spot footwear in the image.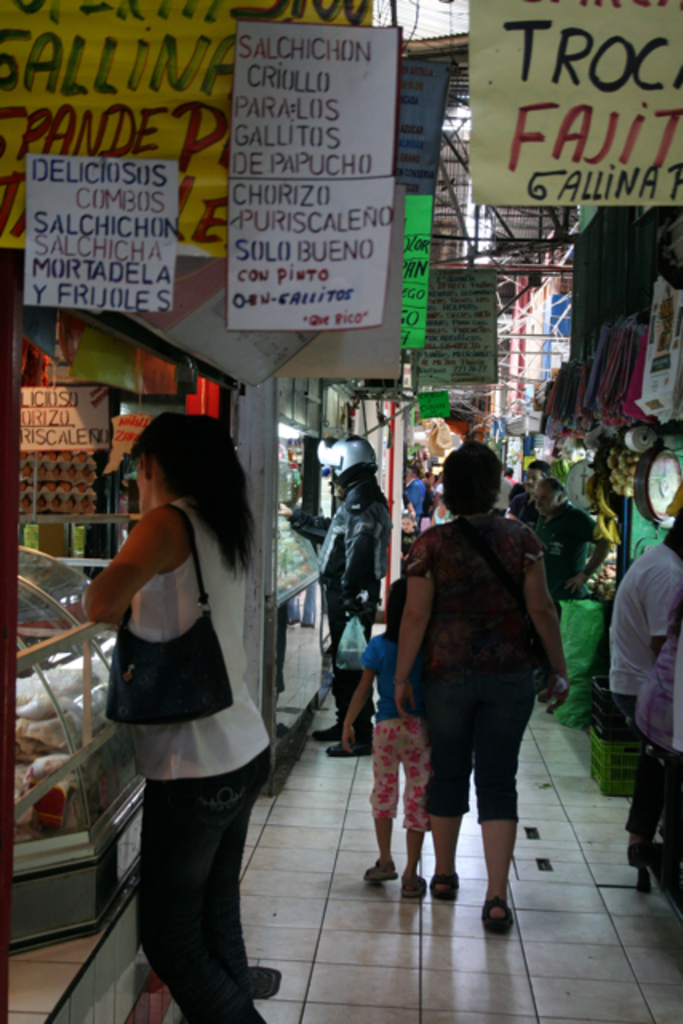
footwear found at 480, 896, 521, 936.
